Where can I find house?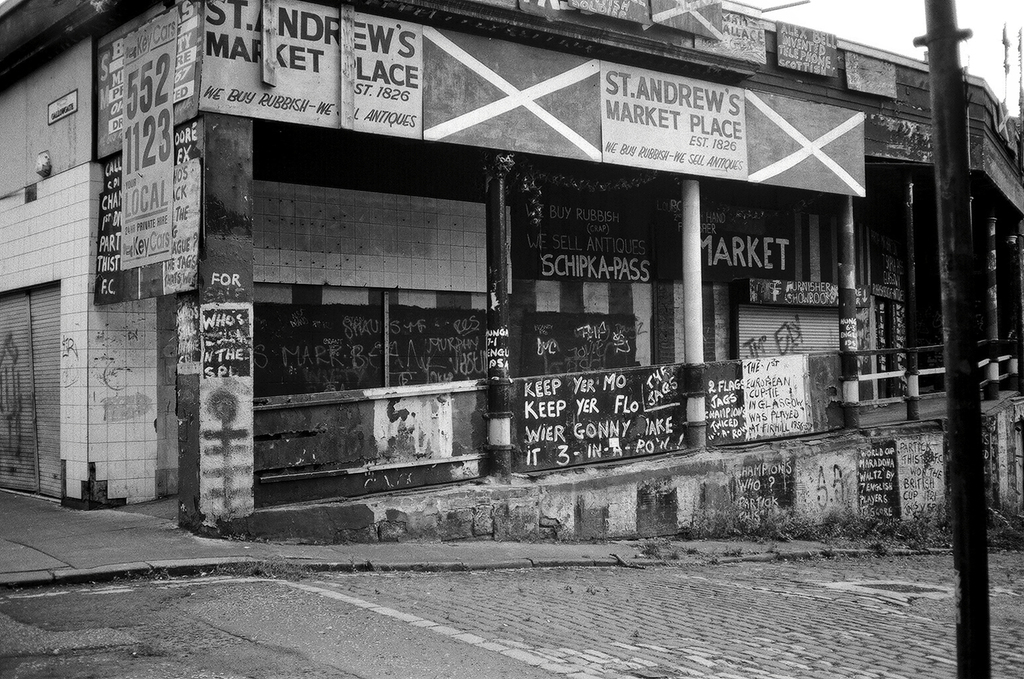
You can find it at locate(0, 0, 1023, 540).
